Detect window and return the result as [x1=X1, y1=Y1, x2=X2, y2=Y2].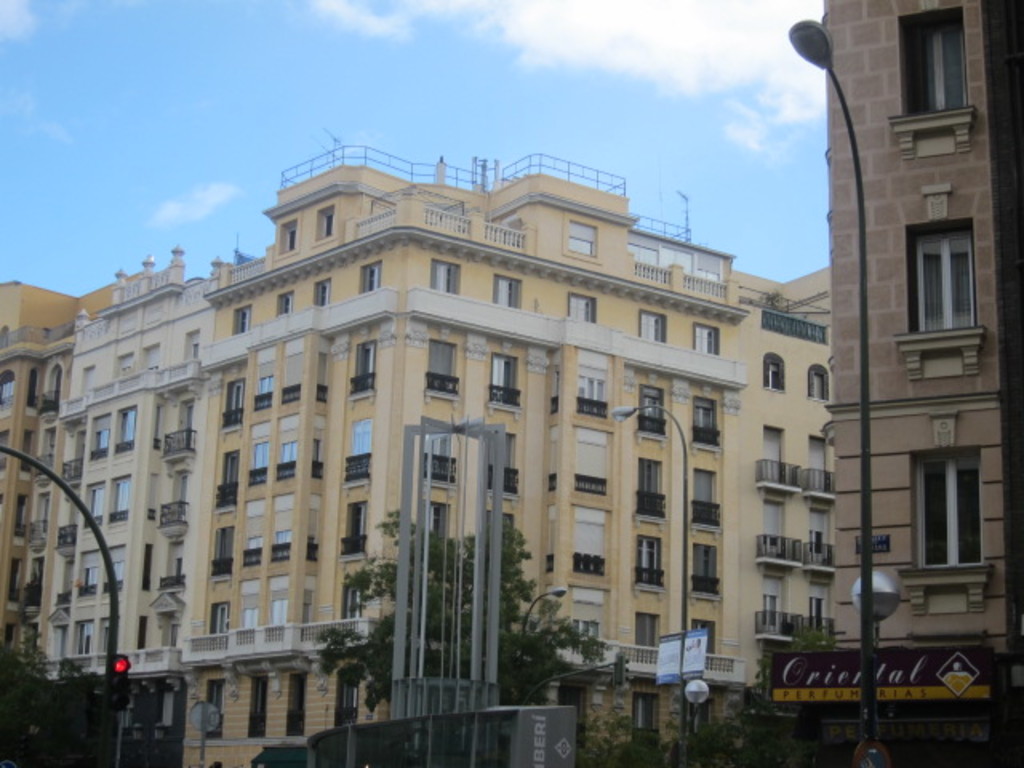
[x1=638, y1=381, x2=662, y2=427].
